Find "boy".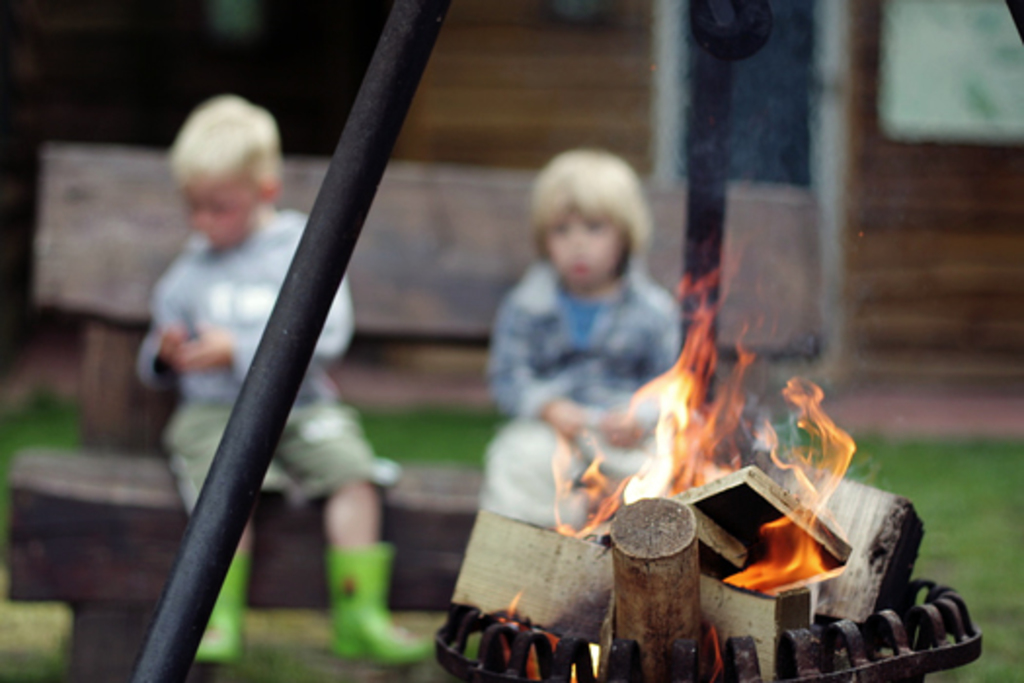
(x1=92, y1=94, x2=447, y2=665).
